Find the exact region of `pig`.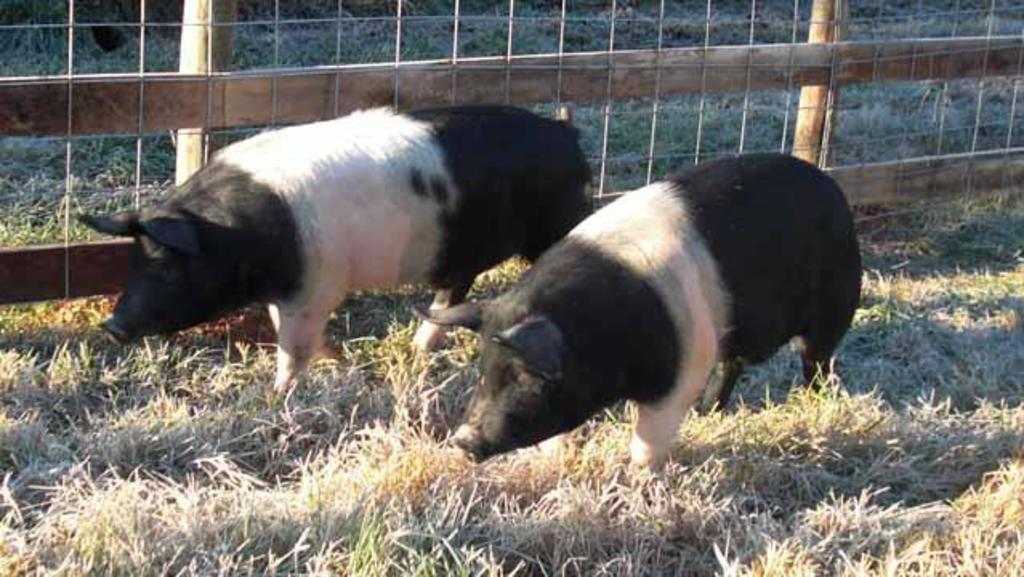
Exact region: <region>410, 147, 867, 481</region>.
